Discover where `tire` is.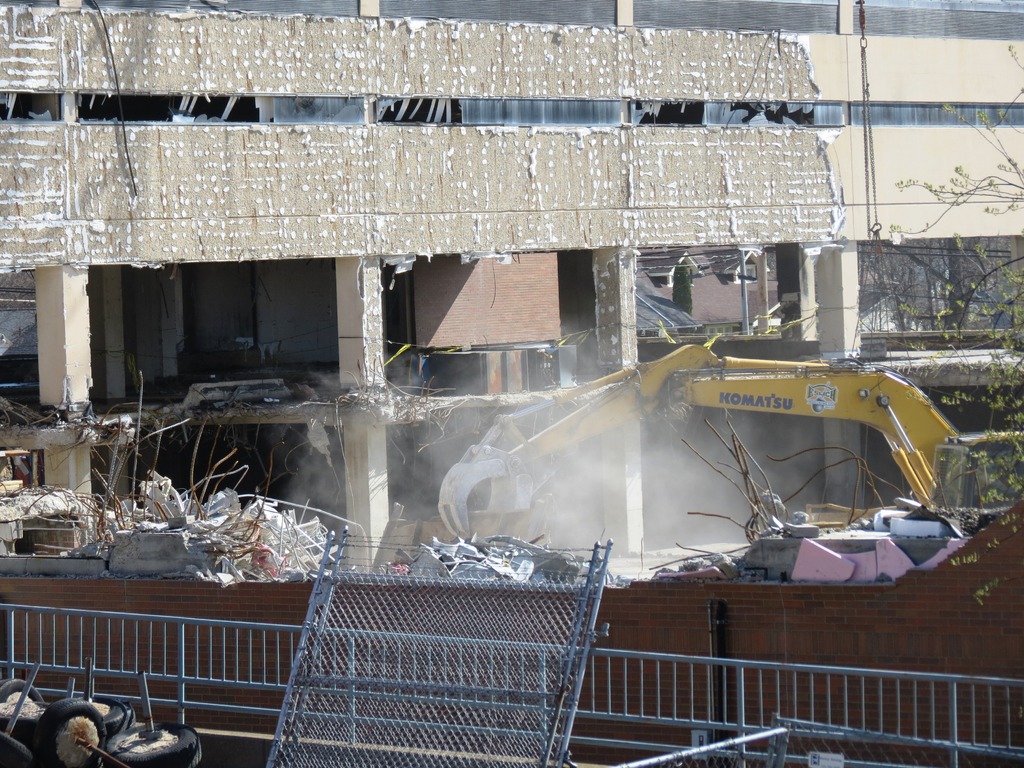
Discovered at <box>36,698,104,767</box>.
